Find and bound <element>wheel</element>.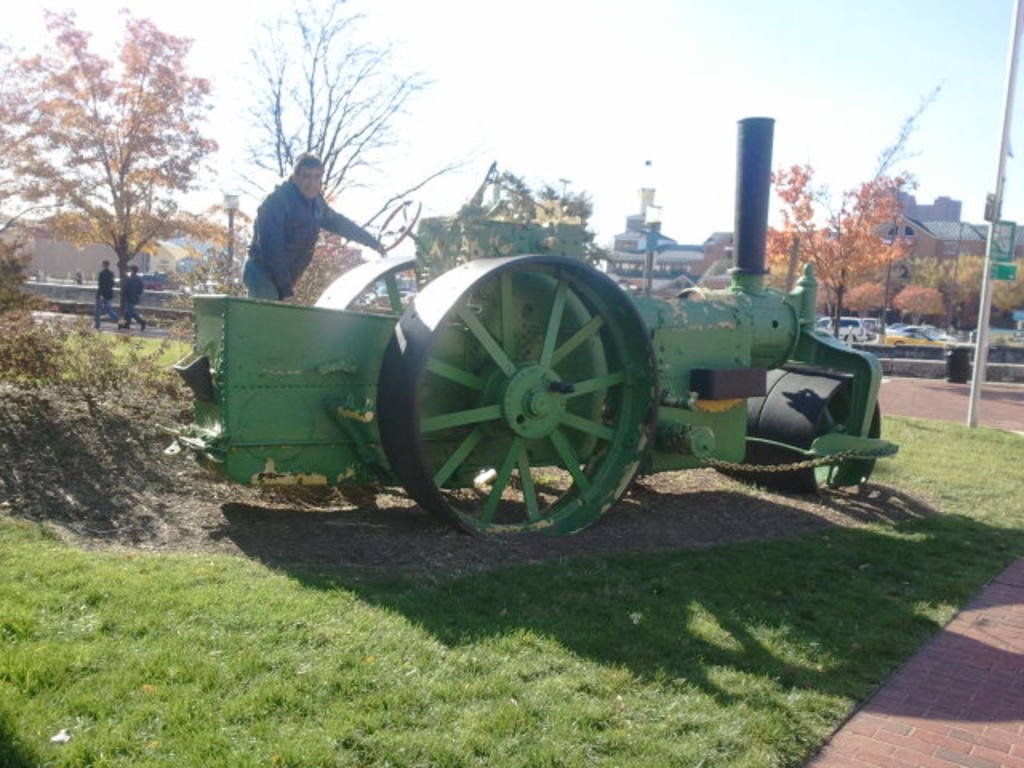
Bound: <region>717, 366, 878, 498</region>.
